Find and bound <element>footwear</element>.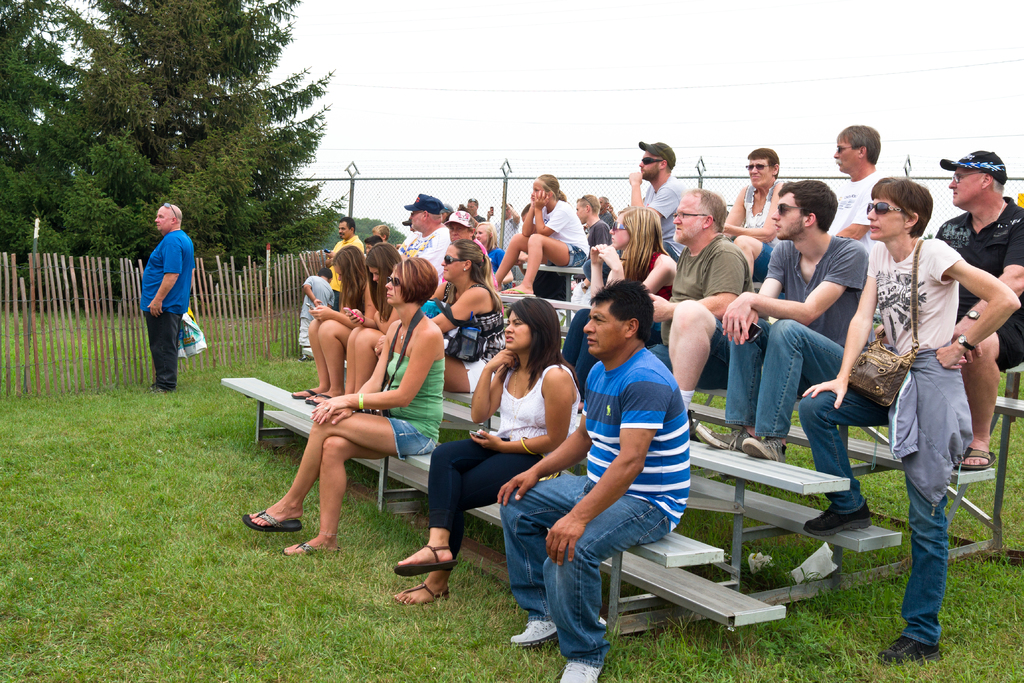
Bound: Rect(500, 282, 538, 293).
